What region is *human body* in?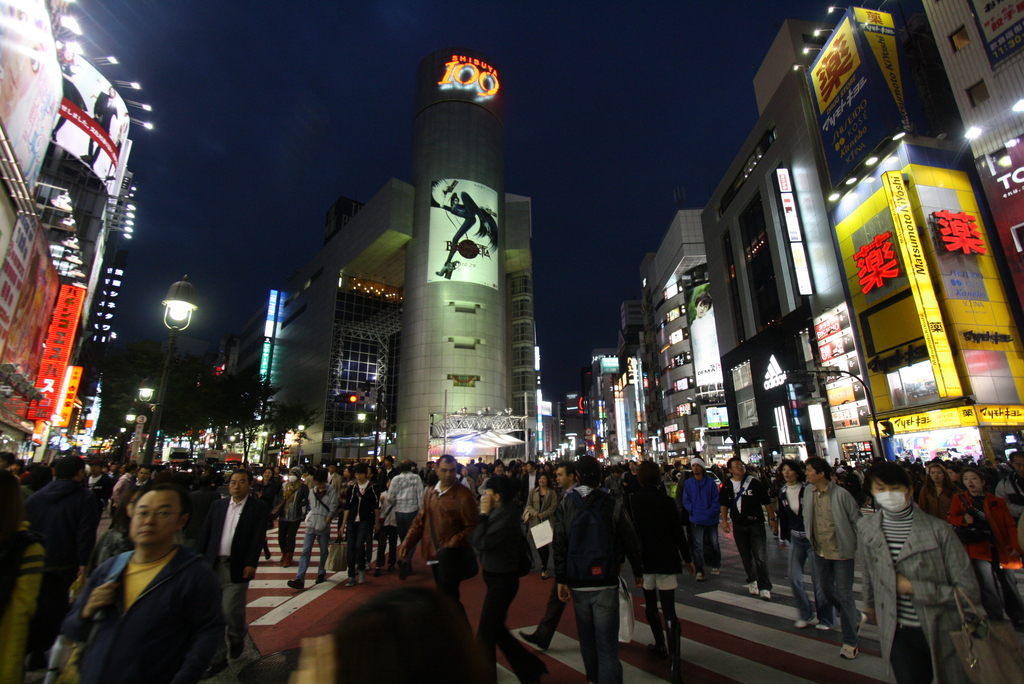
[560,487,635,681].
